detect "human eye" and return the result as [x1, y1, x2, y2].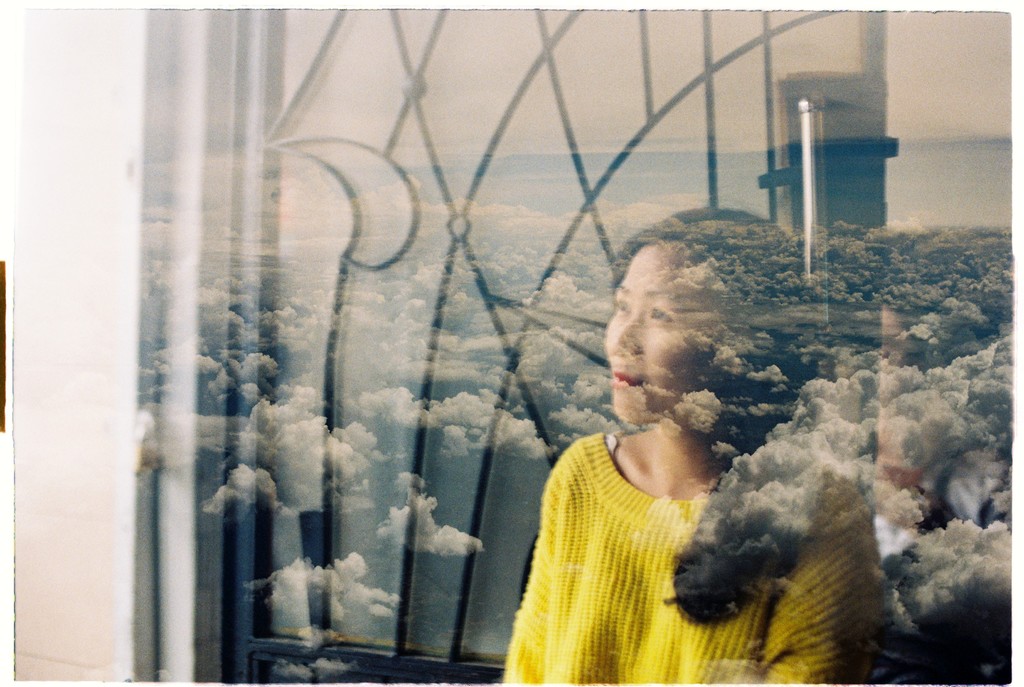
[650, 305, 676, 325].
